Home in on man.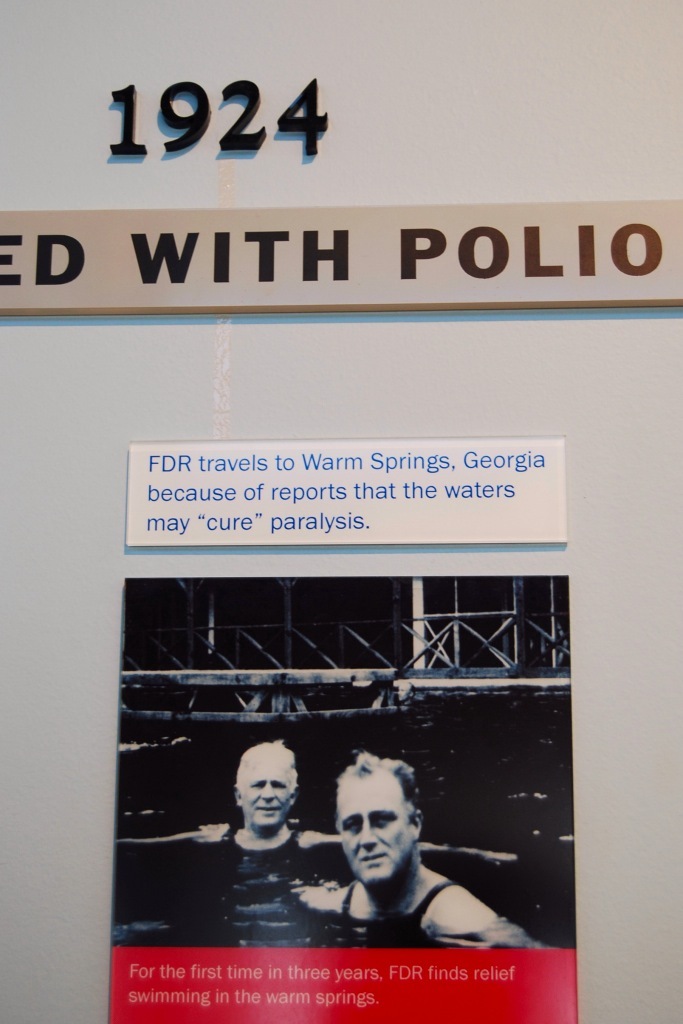
Homed in at [107, 747, 518, 868].
